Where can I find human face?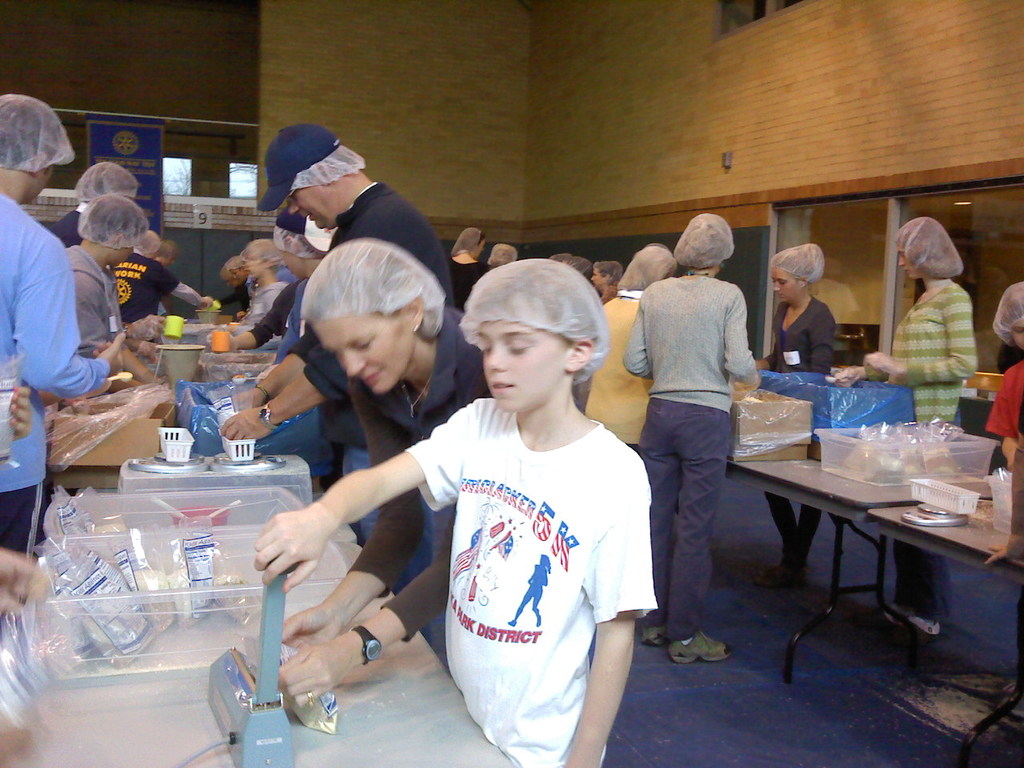
You can find it at [471, 323, 567, 423].
